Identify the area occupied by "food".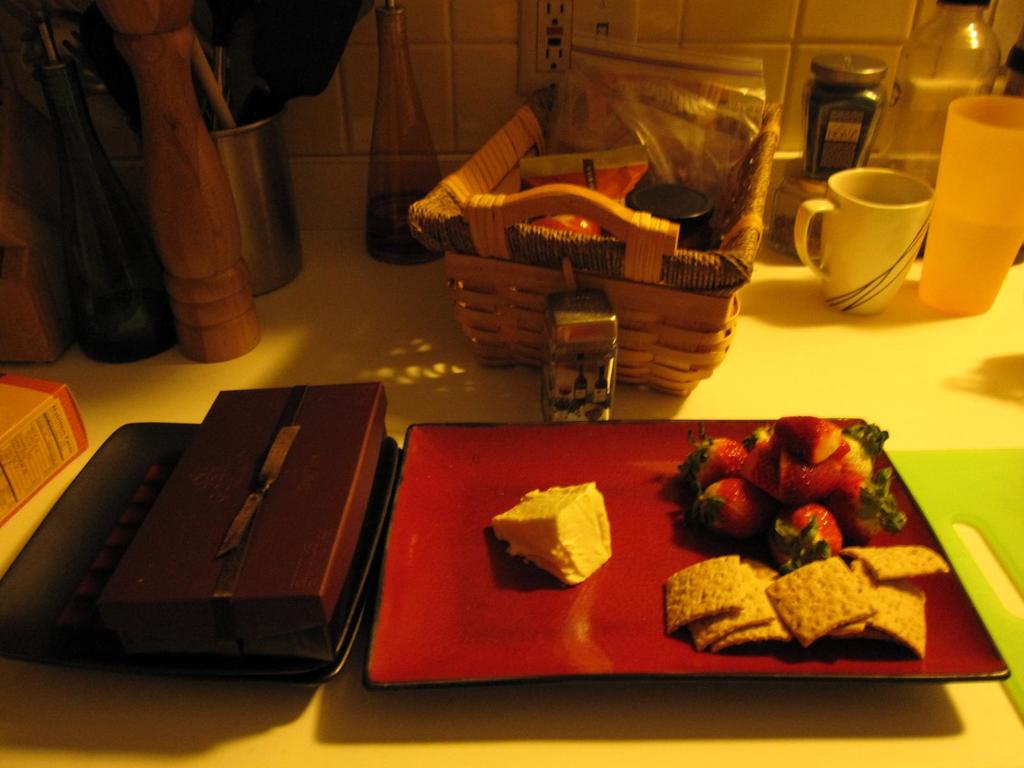
Area: 680:424:893:562.
